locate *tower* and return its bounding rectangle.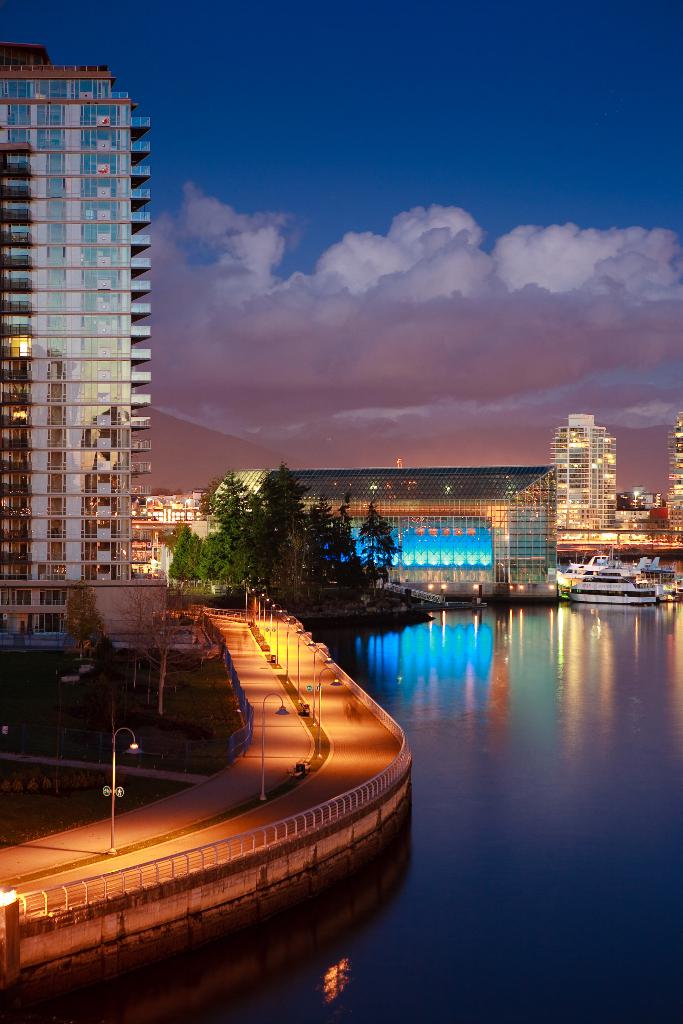
661,419,682,535.
